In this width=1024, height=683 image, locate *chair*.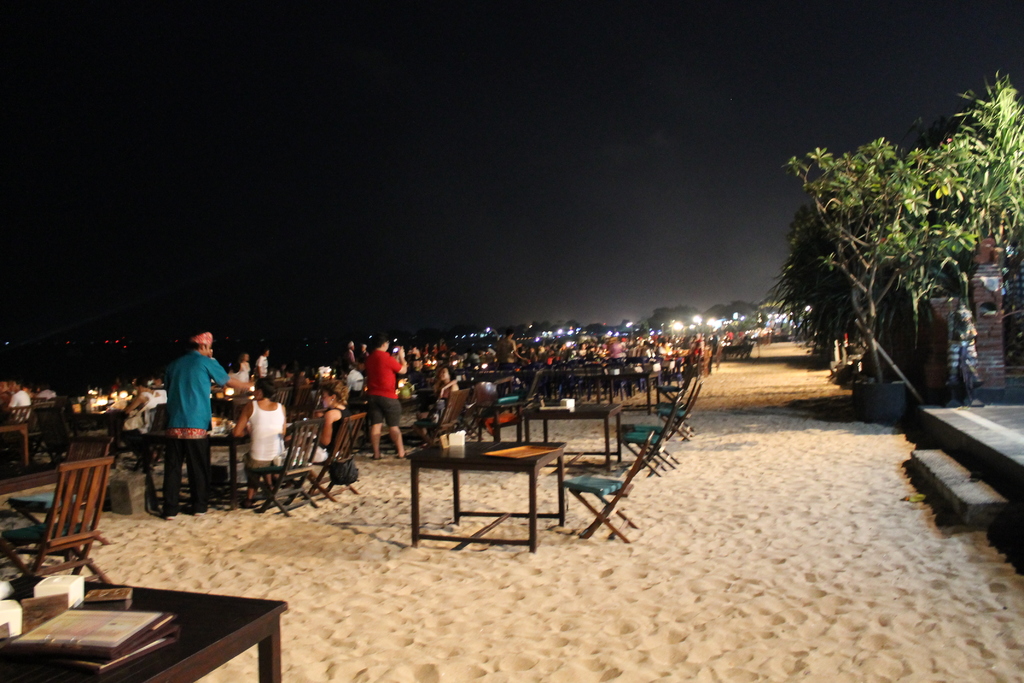
Bounding box: l=650, t=383, r=700, b=443.
